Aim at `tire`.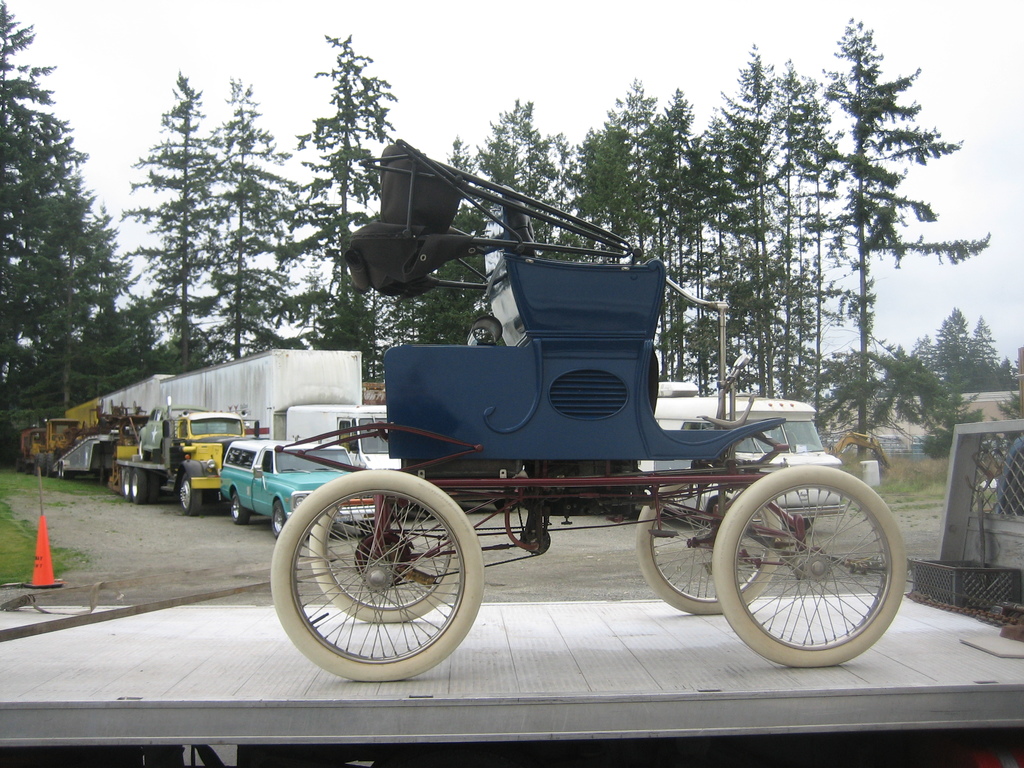
Aimed at <box>361,519,382,535</box>.
